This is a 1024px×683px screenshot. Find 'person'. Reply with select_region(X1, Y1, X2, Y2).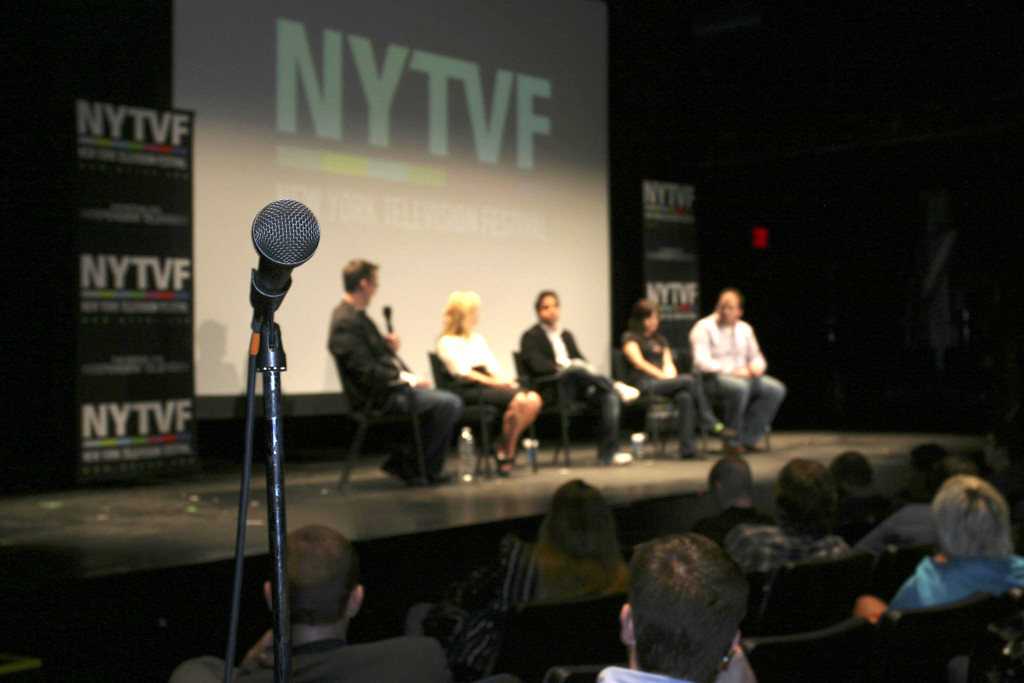
select_region(518, 275, 654, 466).
